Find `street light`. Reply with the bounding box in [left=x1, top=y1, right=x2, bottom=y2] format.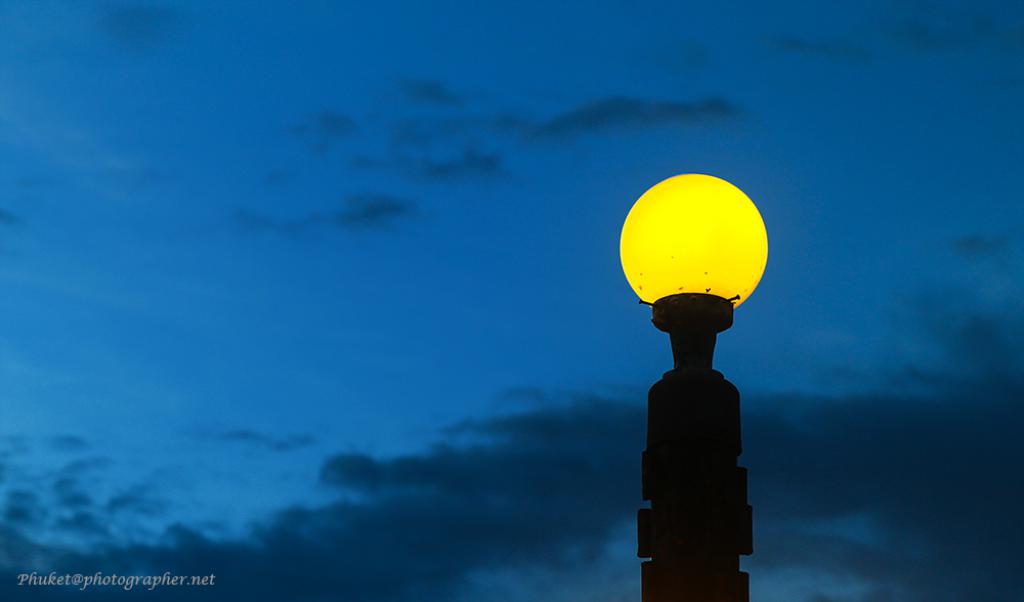
[left=617, top=169, right=773, bottom=601].
